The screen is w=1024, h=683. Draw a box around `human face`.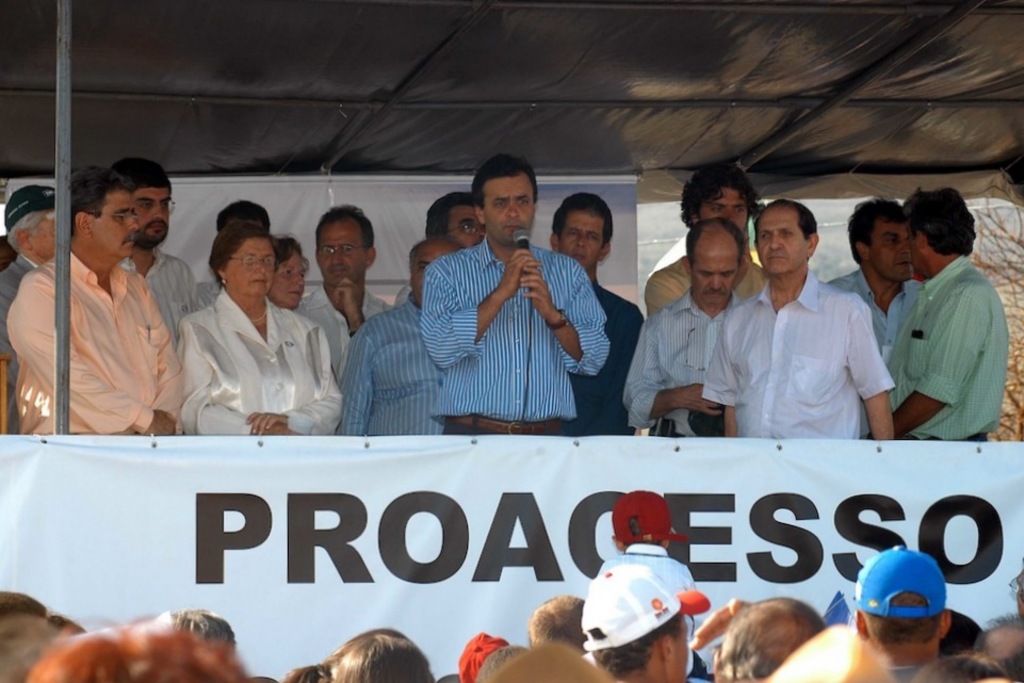
x1=484, y1=177, x2=536, y2=241.
